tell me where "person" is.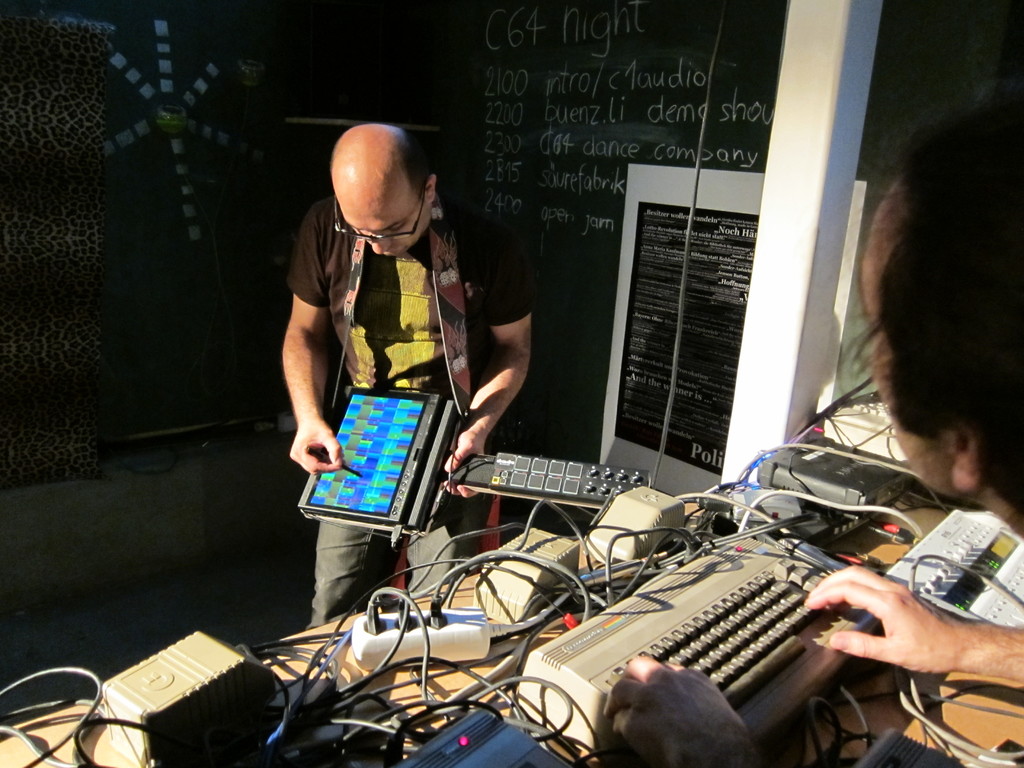
"person" is at select_region(611, 82, 1023, 767).
